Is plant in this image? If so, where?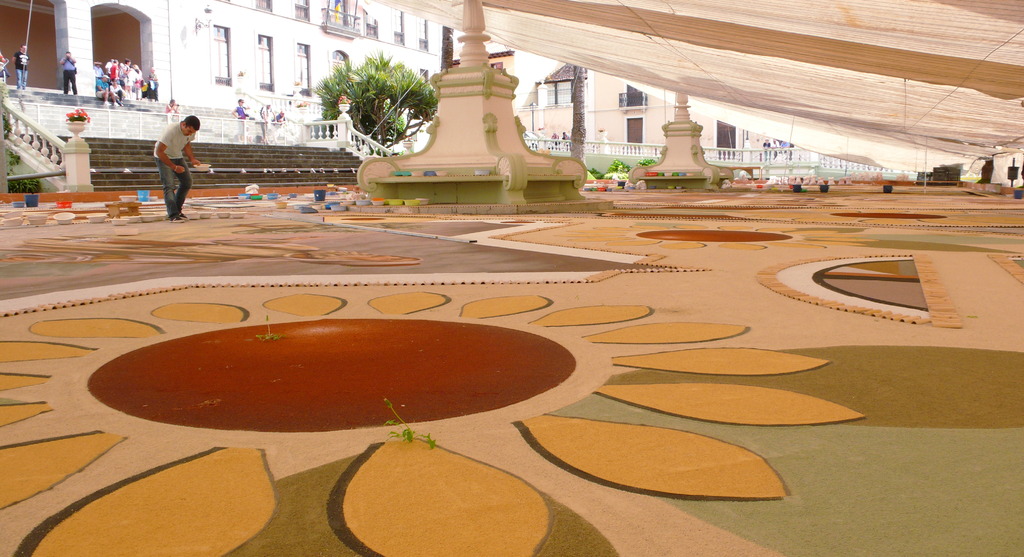
Yes, at 635,156,659,168.
